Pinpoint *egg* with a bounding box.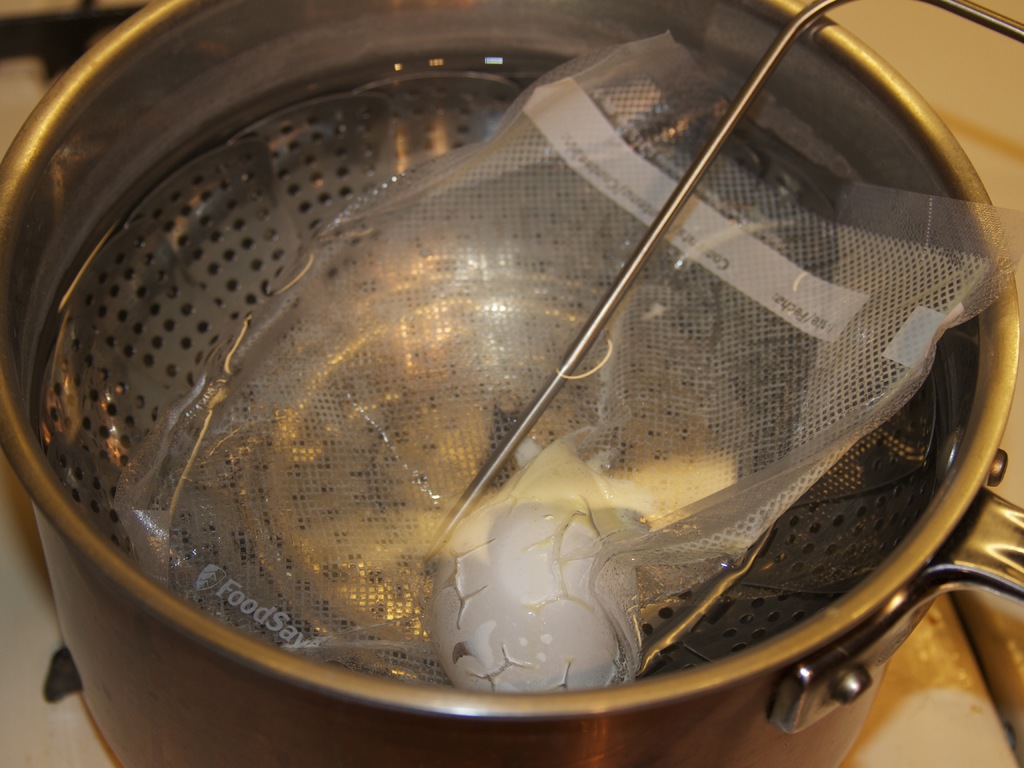
[426,477,640,691].
